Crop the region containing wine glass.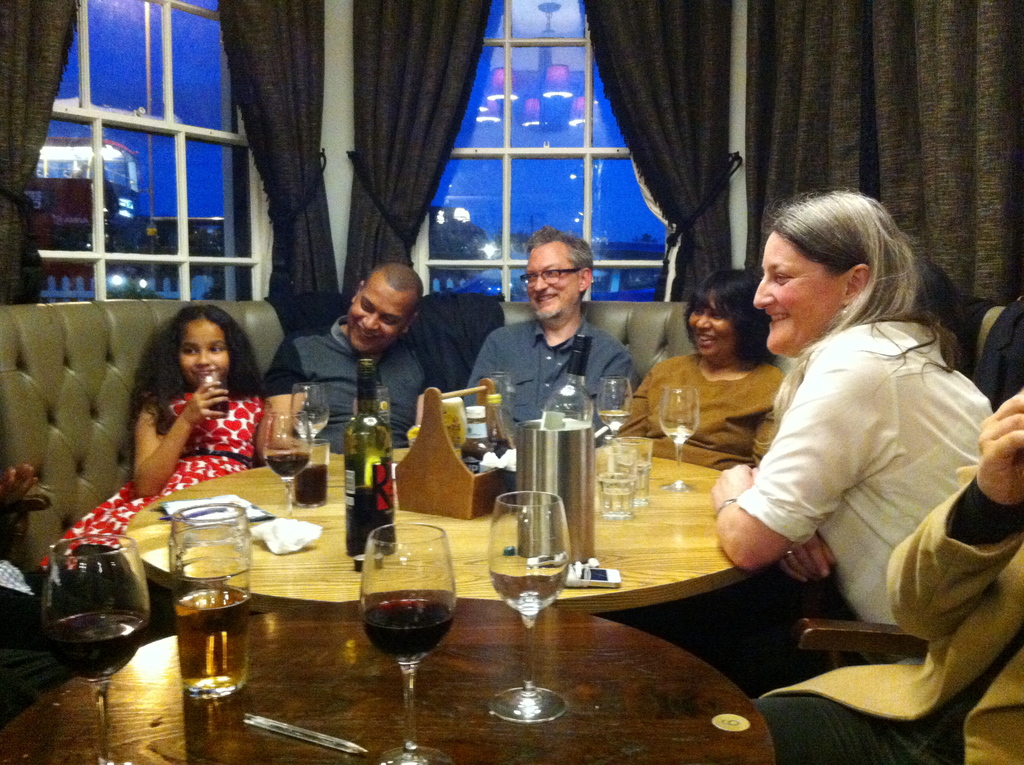
Crop region: bbox=[262, 413, 307, 510].
